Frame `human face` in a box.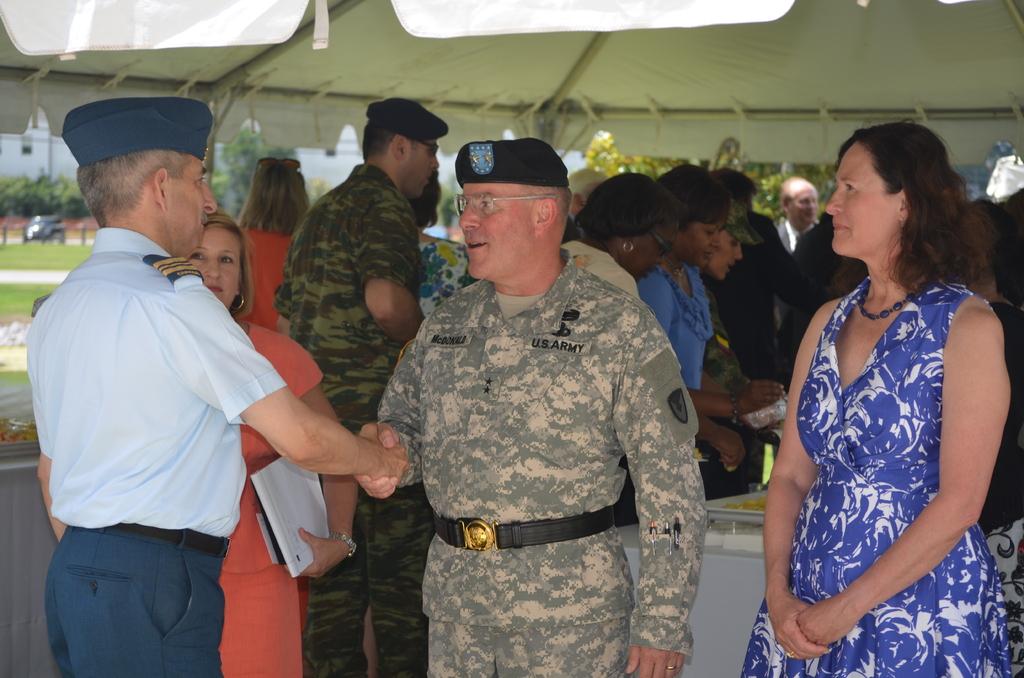
824,156,905,264.
